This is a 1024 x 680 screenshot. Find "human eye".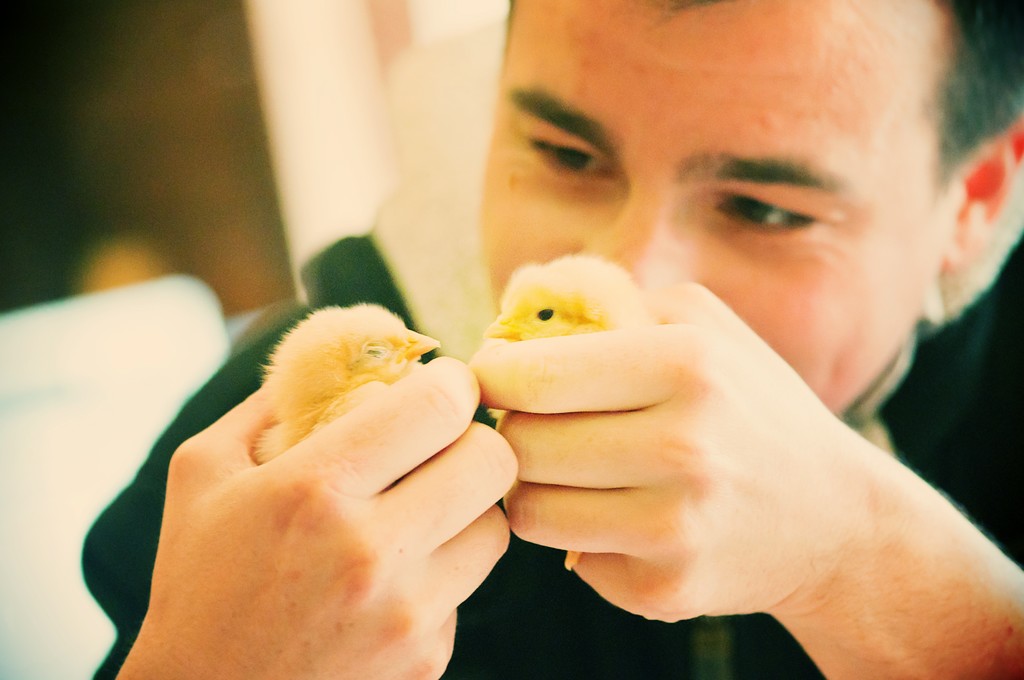
Bounding box: left=516, top=128, right=610, bottom=182.
